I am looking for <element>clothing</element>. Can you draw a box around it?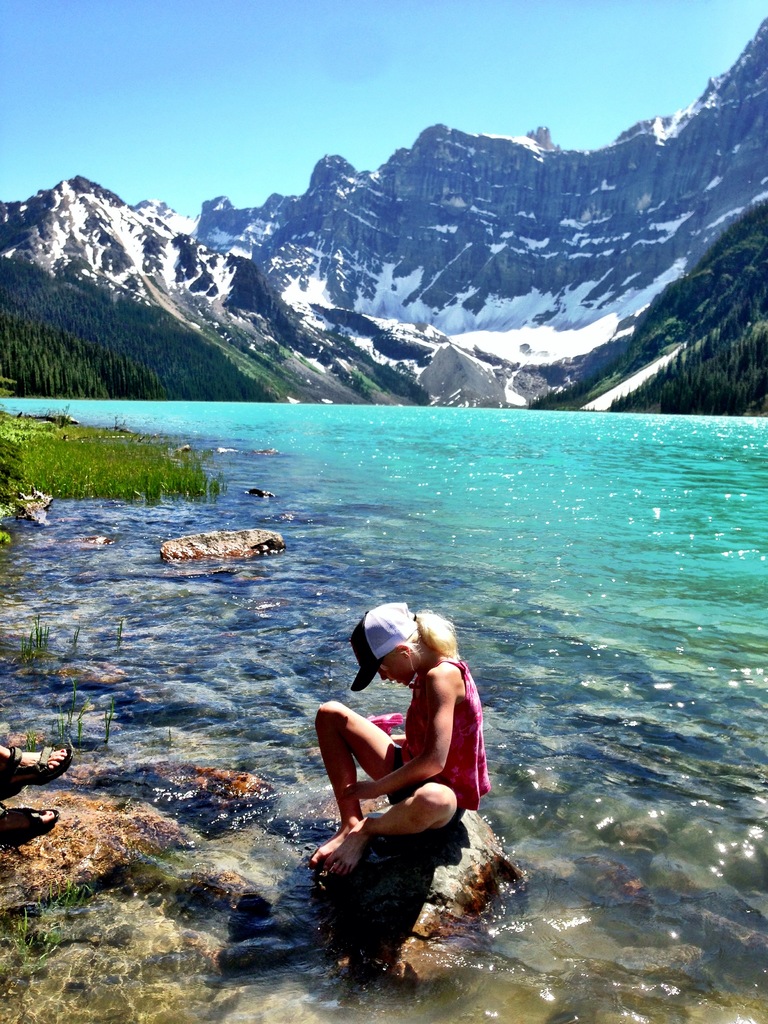
Sure, the bounding box is {"x1": 339, "y1": 629, "x2": 484, "y2": 851}.
